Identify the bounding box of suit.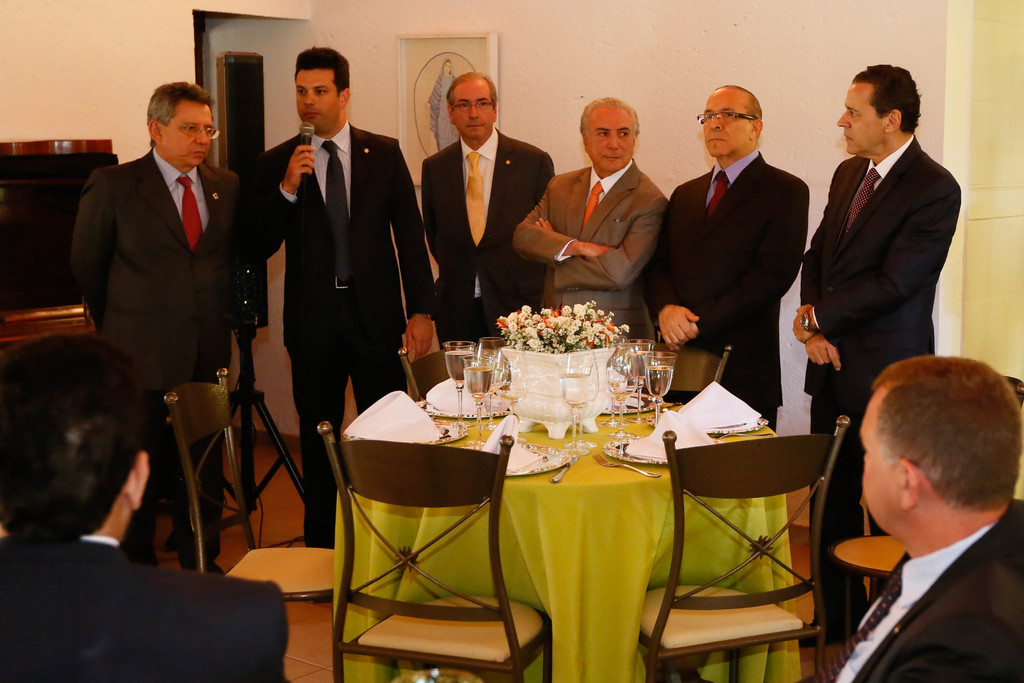
bbox(804, 504, 1023, 682).
